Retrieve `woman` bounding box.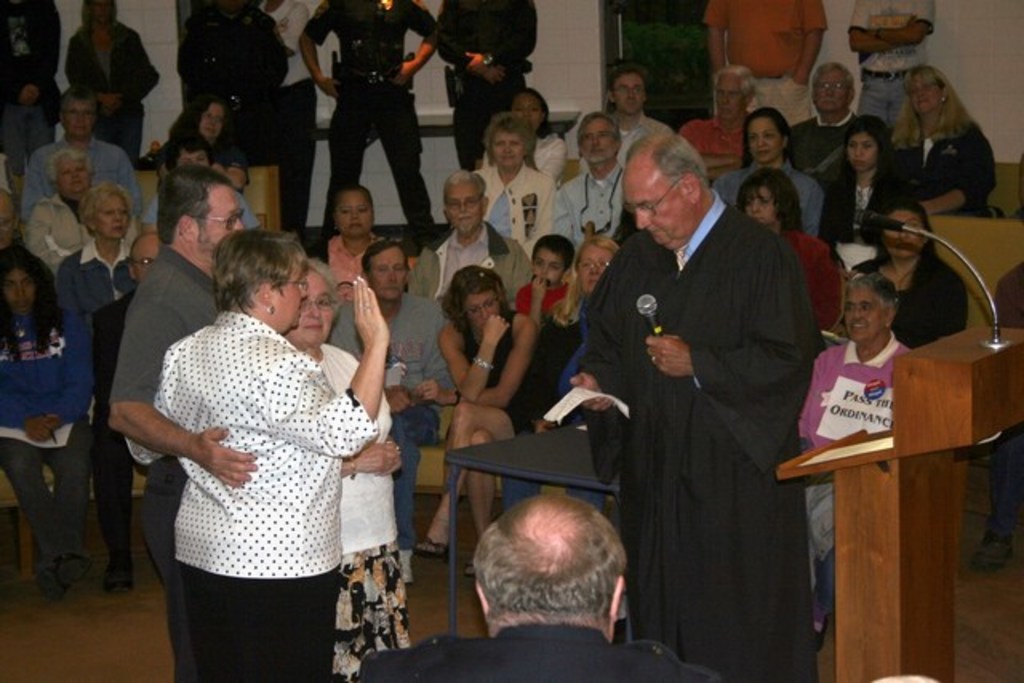
Bounding box: box=[744, 174, 838, 336].
